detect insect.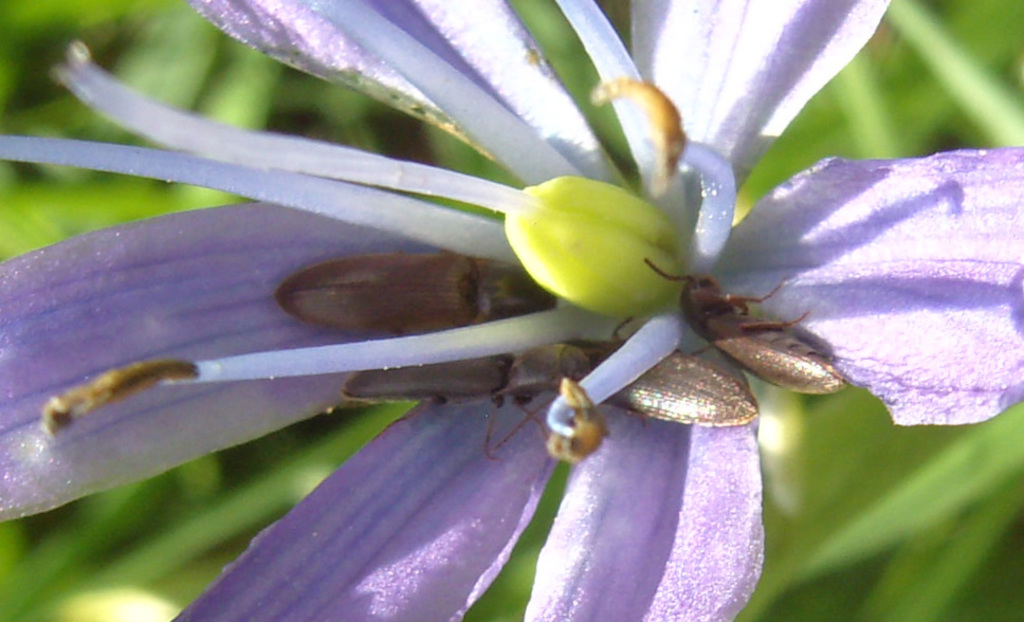
Detected at [643,259,852,394].
